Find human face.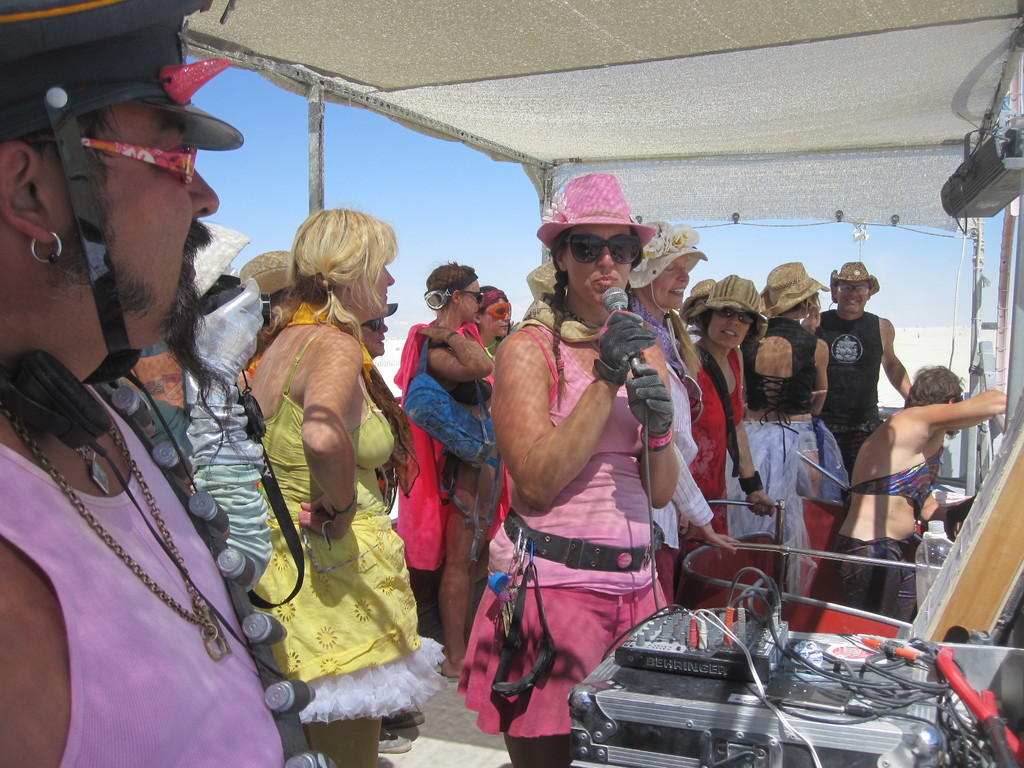
(left=483, top=291, right=521, bottom=332).
